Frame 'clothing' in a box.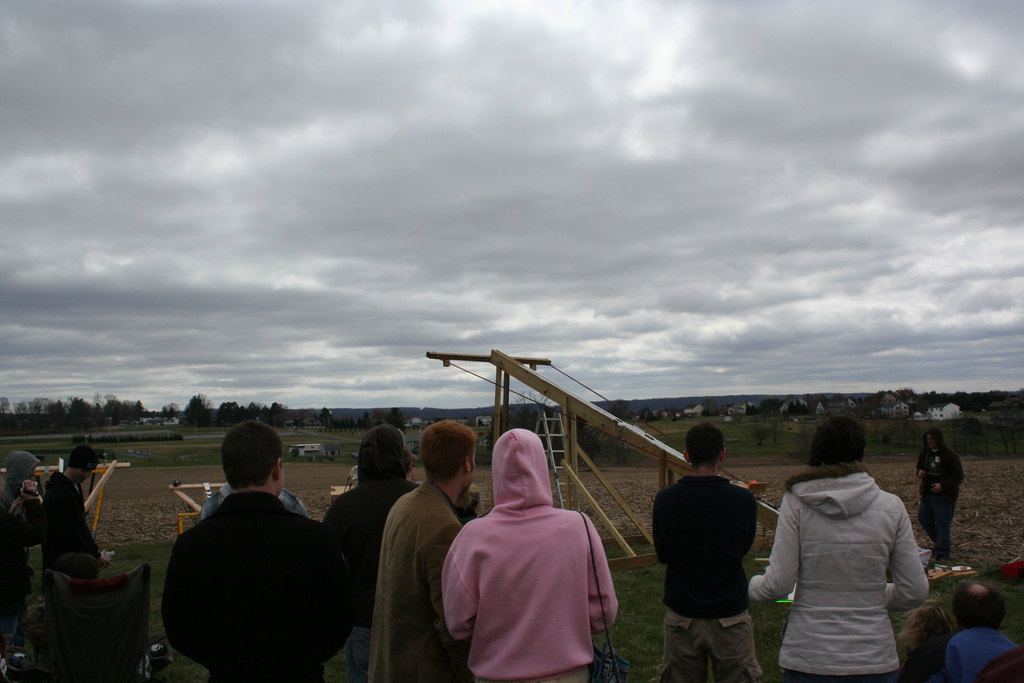
321,424,418,682.
